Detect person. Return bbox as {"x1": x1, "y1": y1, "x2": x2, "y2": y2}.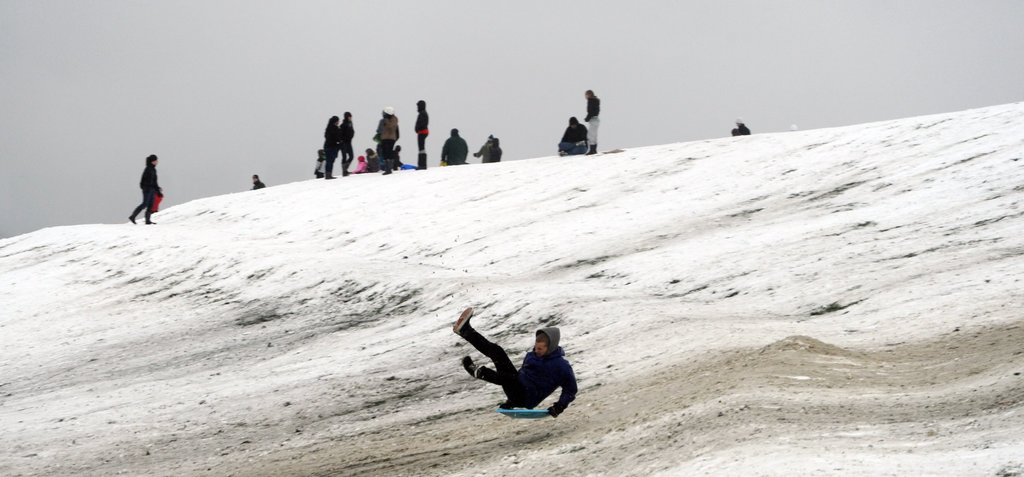
{"x1": 448, "y1": 306, "x2": 581, "y2": 427}.
